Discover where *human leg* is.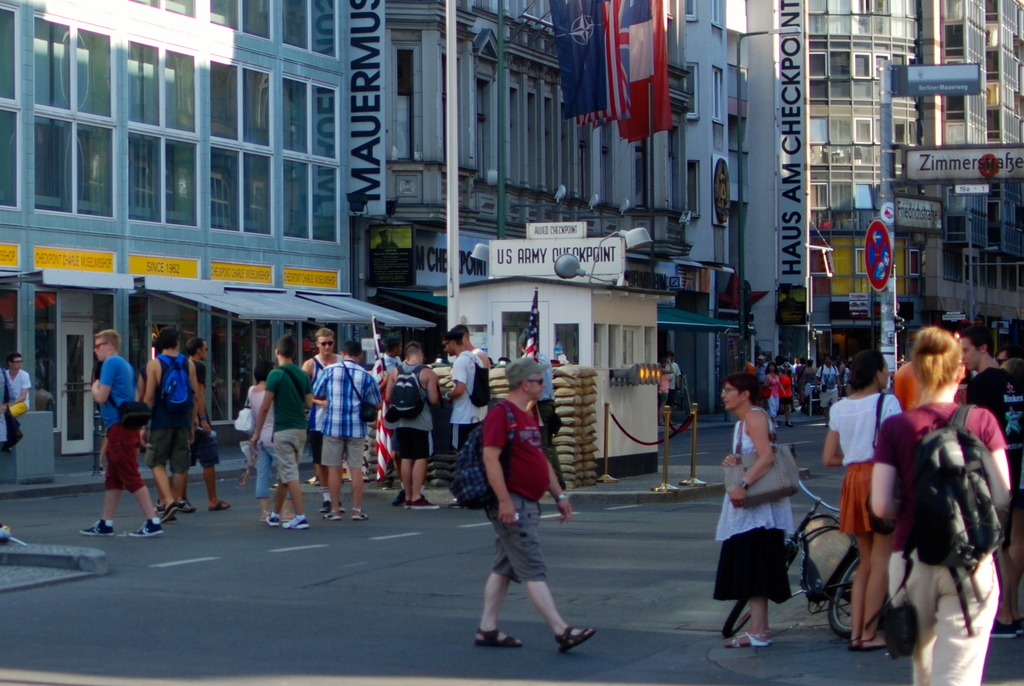
Discovered at bbox=[141, 407, 174, 501].
